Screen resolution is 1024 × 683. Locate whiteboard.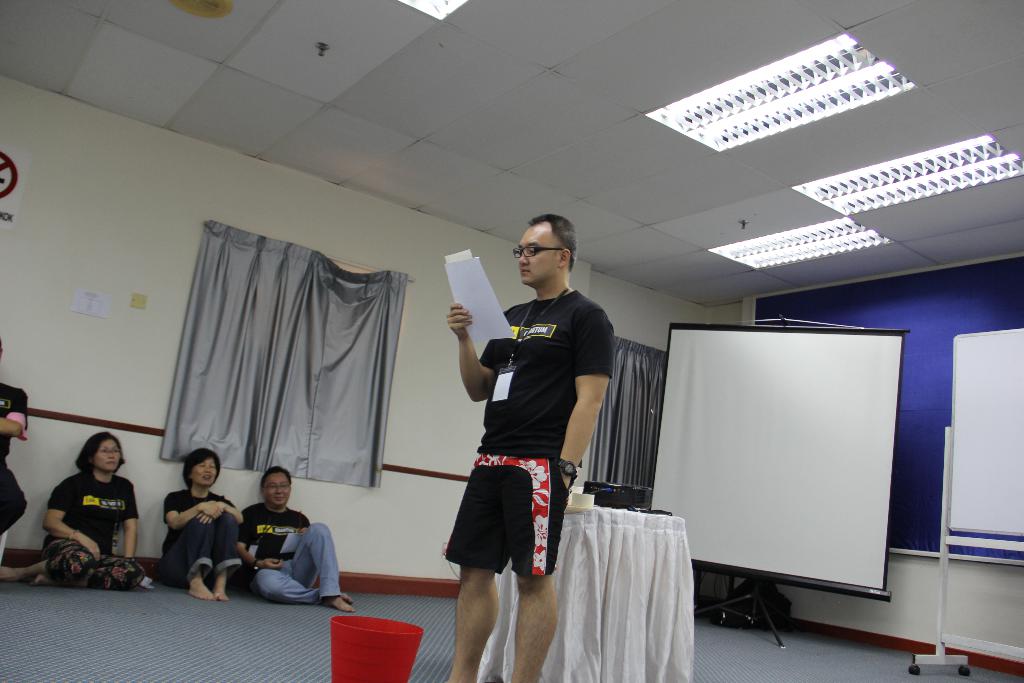
(945,324,1023,541).
